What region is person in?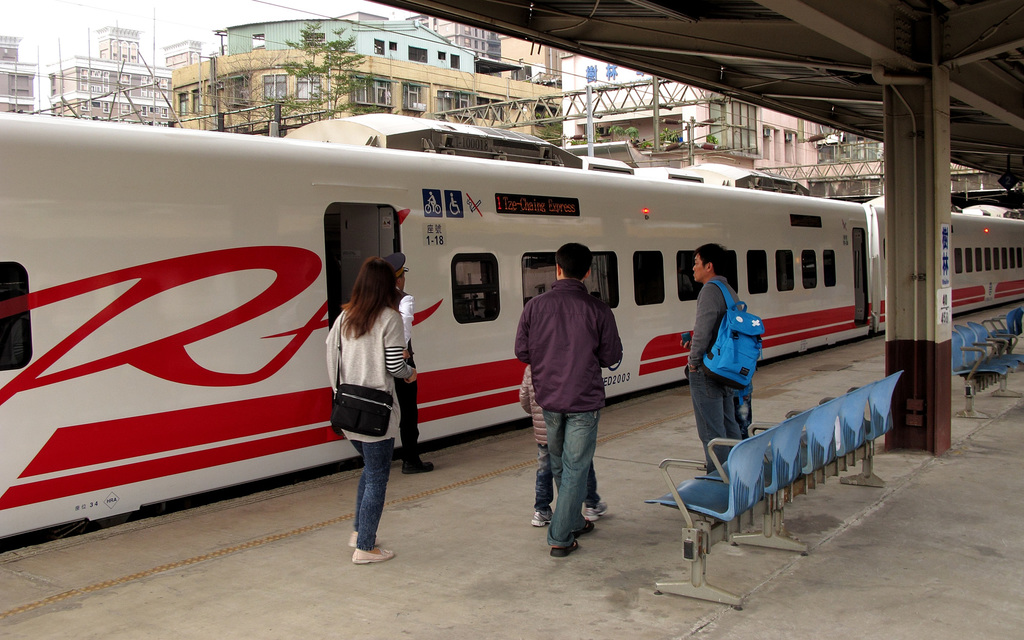
BBox(391, 259, 437, 477).
